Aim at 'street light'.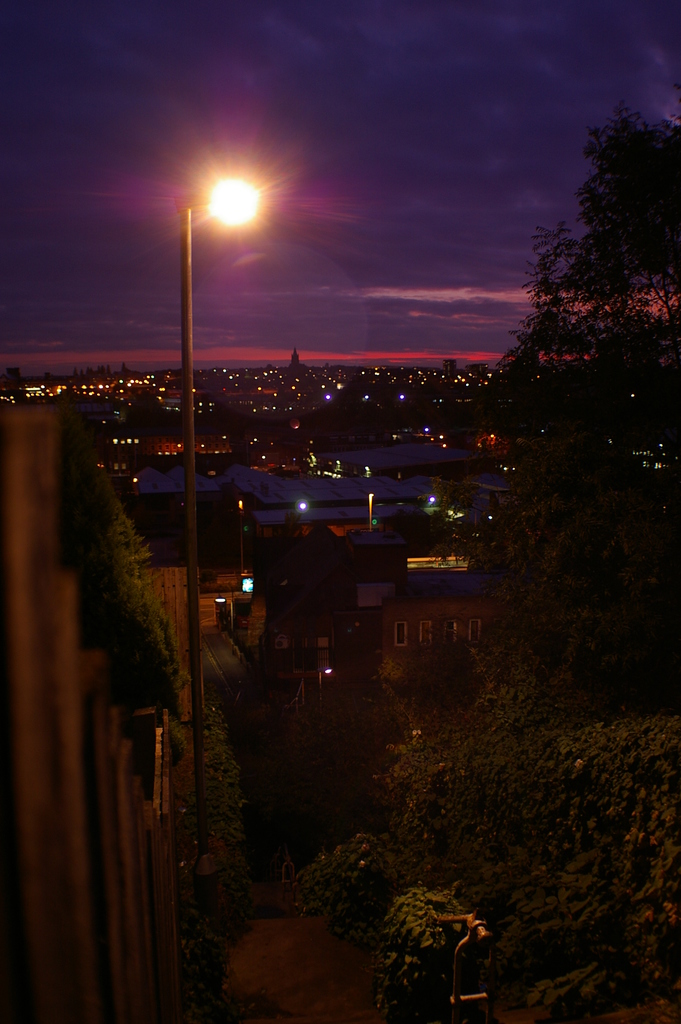
Aimed at [195,186,261,807].
